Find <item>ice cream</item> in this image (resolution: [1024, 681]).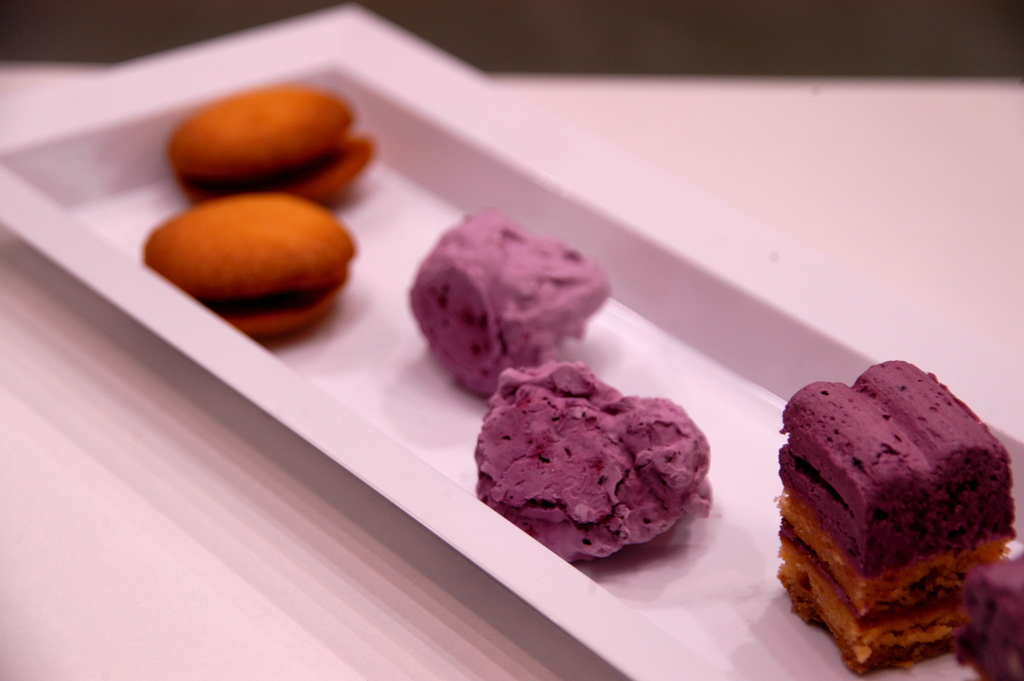
BBox(403, 201, 616, 402).
